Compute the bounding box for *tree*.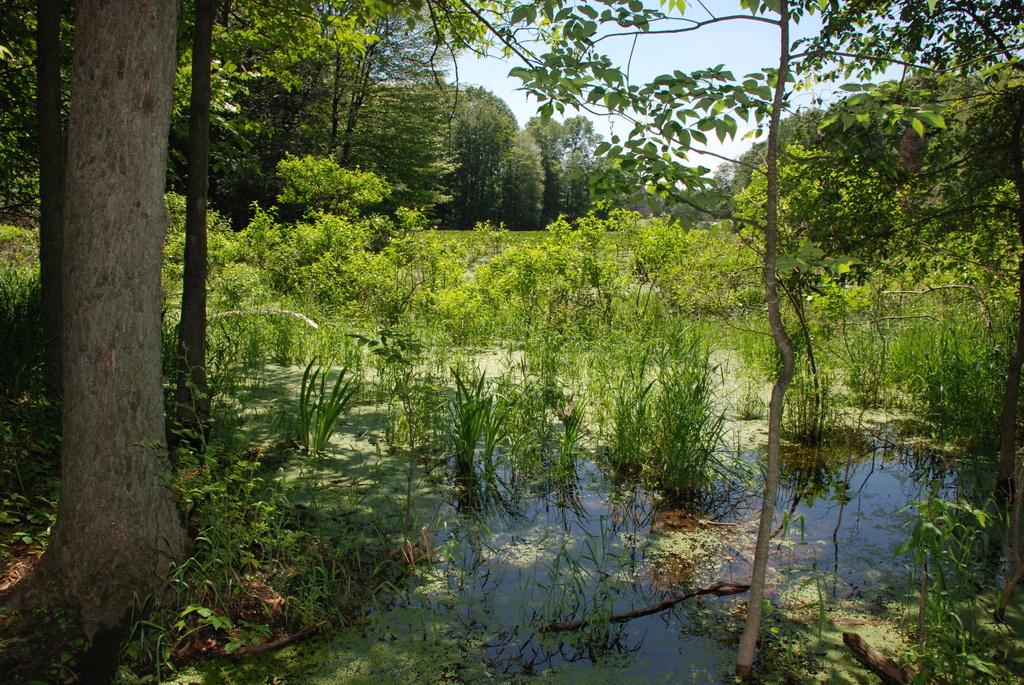
[left=283, top=0, right=471, bottom=254].
